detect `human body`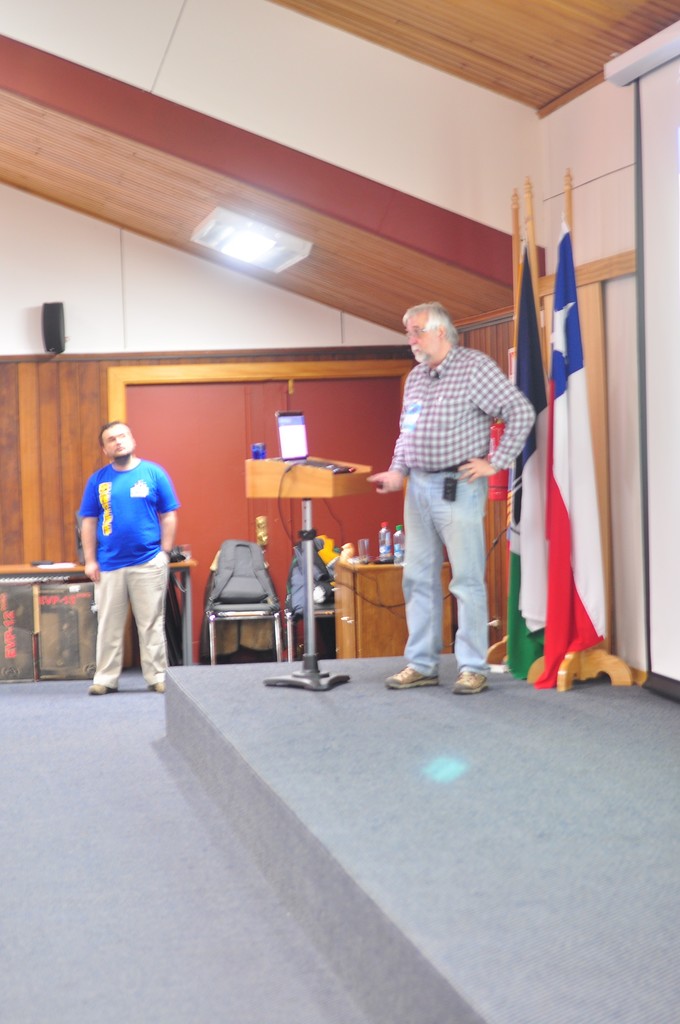
84/429/181/705
